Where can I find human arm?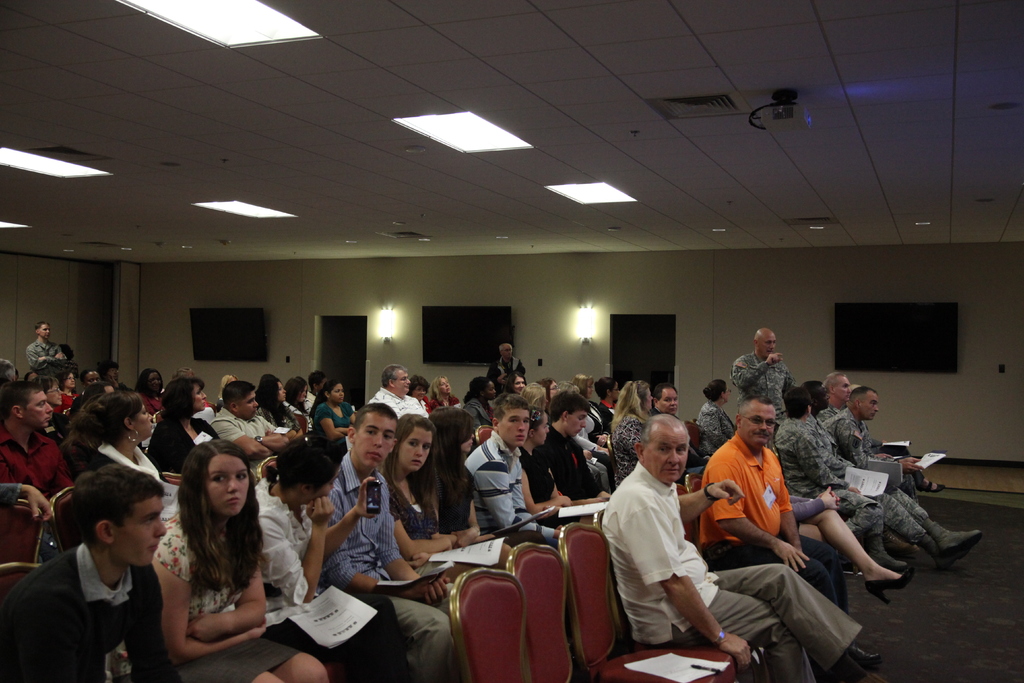
You can find it at x1=104 y1=375 x2=120 y2=386.
